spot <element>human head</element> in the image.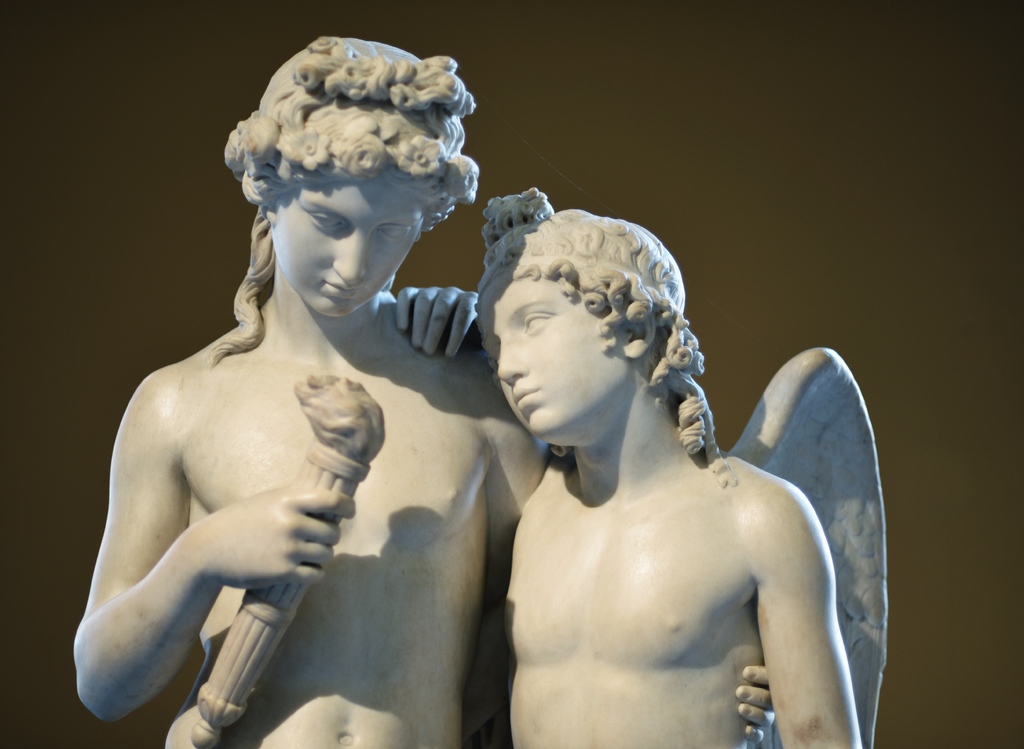
<element>human head</element> found at {"left": 478, "top": 198, "right": 697, "bottom": 460}.
